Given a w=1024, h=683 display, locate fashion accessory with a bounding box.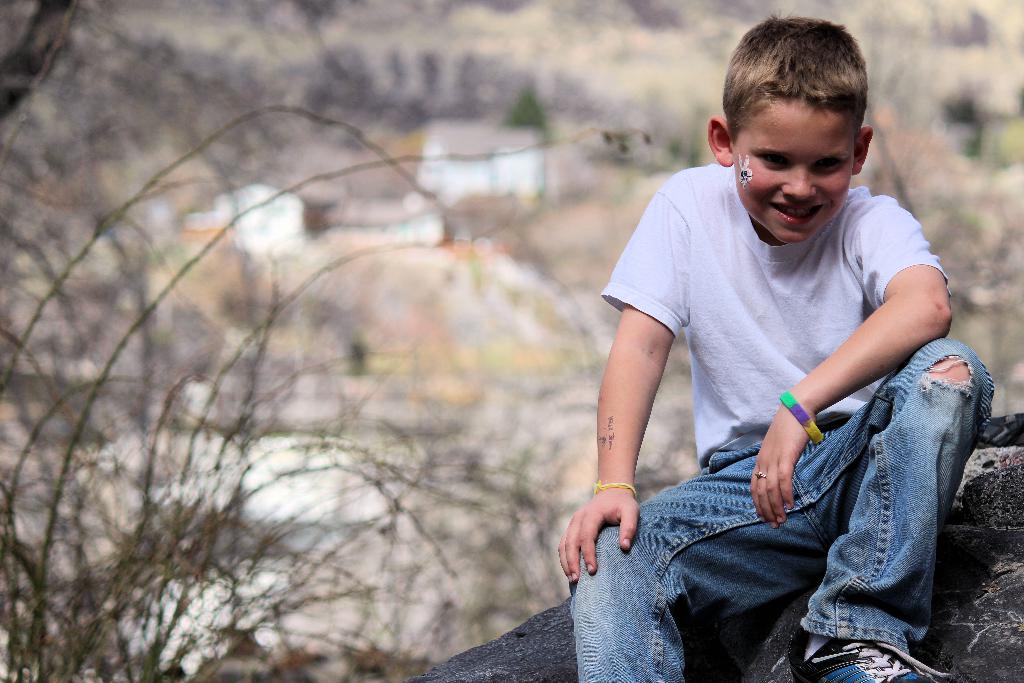
Located: (x1=0, y1=0, x2=709, y2=682).
